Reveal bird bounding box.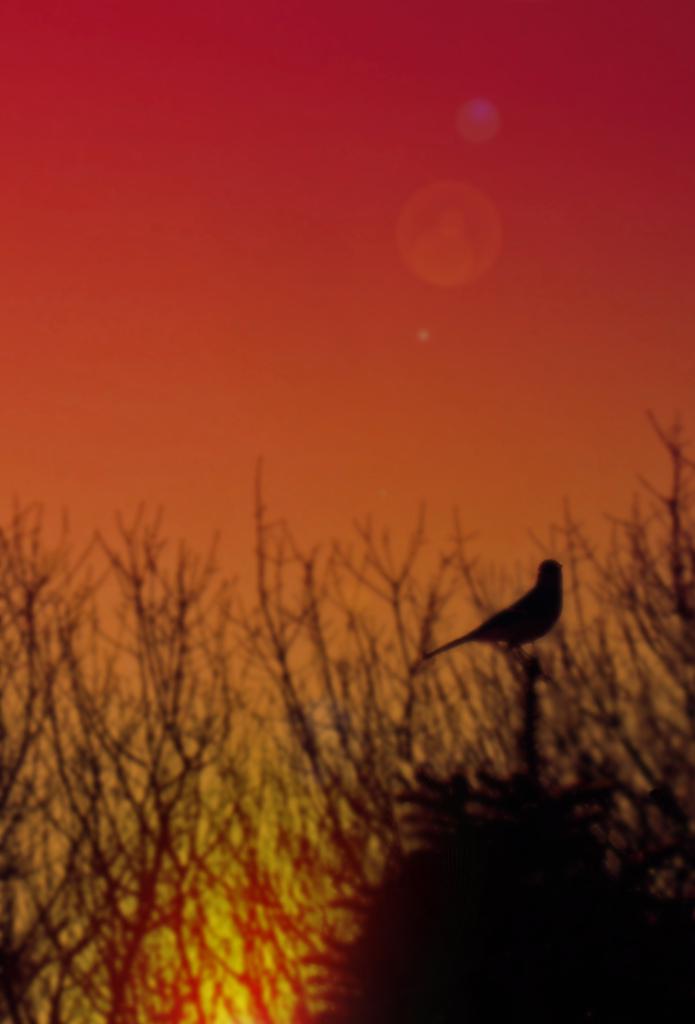
Revealed: box=[422, 563, 576, 683].
